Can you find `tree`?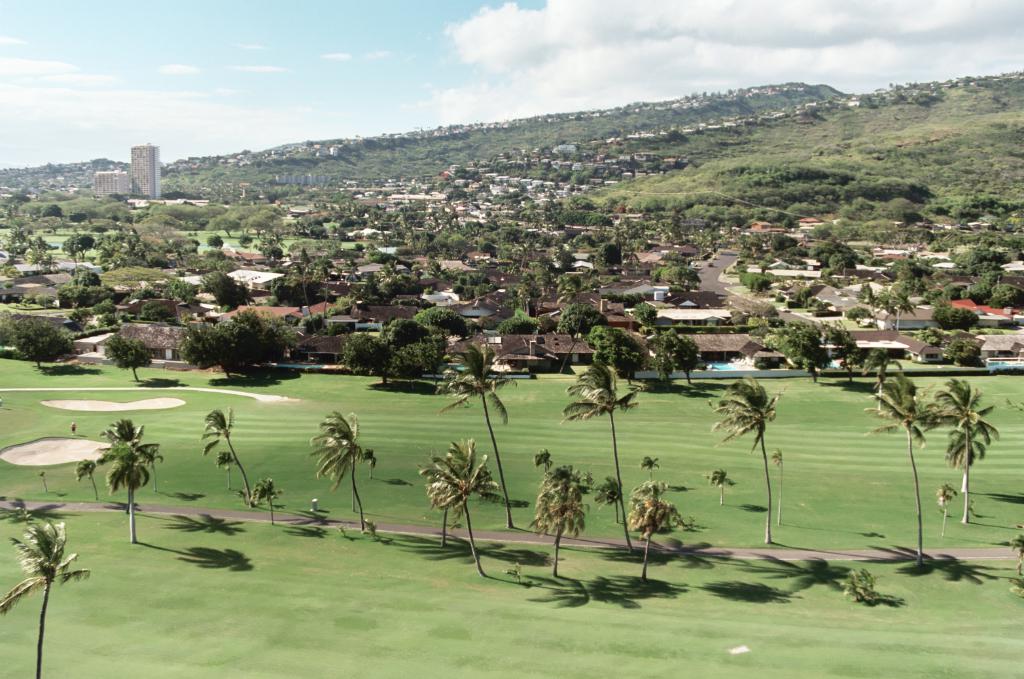
Yes, bounding box: (left=858, top=280, right=879, bottom=318).
